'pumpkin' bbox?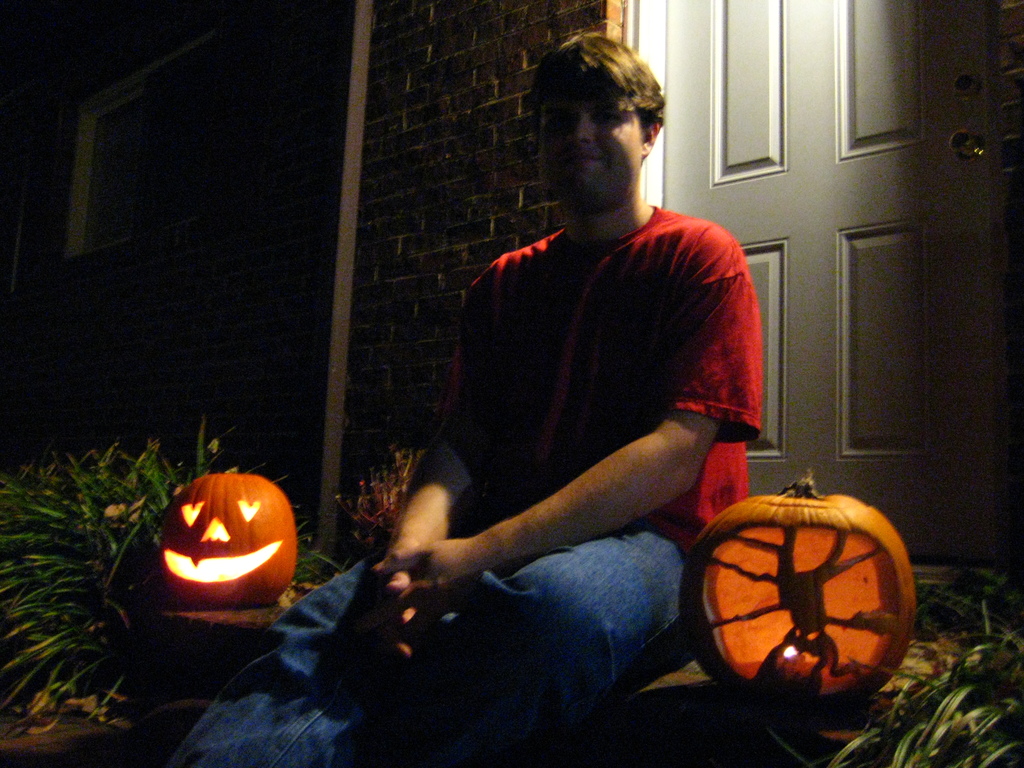
detection(678, 466, 923, 721)
